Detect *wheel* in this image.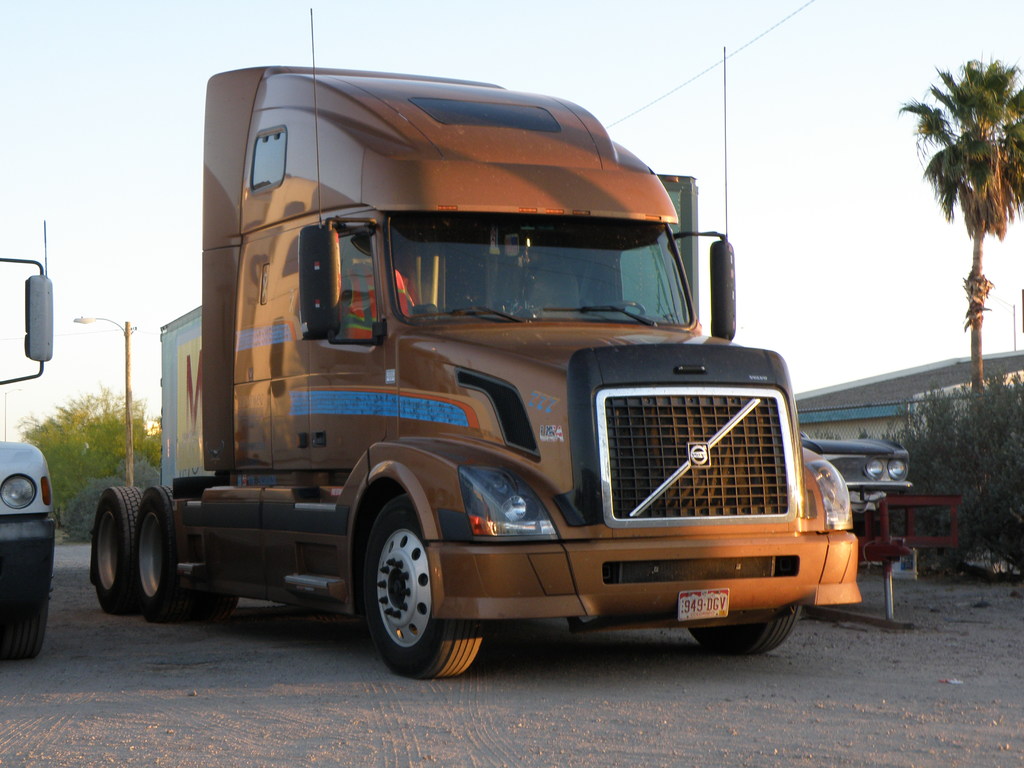
Detection: (x1=692, y1=606, x2=805, y2=657).
